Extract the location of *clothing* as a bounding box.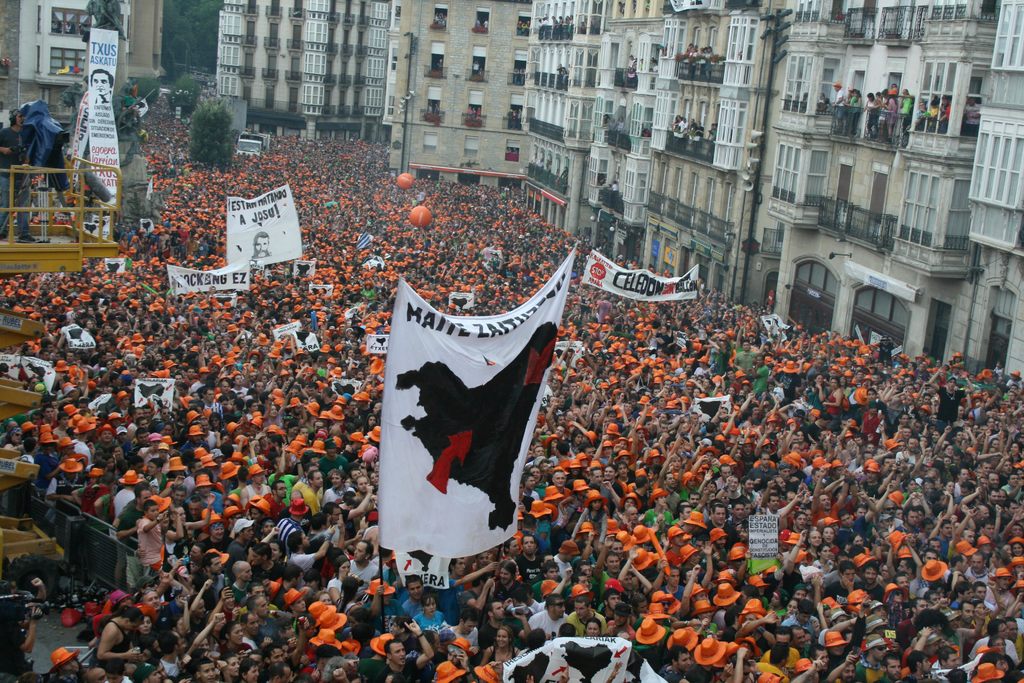
bbox=(643, 504, 662, 534).
